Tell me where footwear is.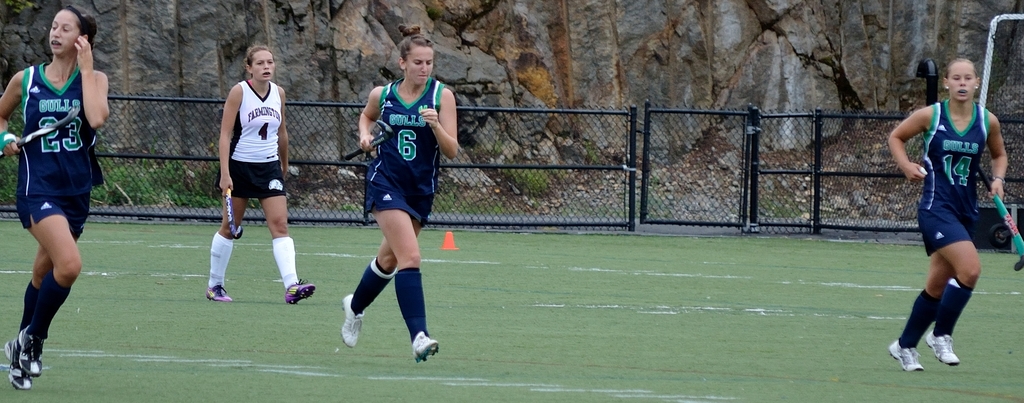
footwear is at {"x1": 286, "y1": 284, "x2": 323, "y2": 304}.
